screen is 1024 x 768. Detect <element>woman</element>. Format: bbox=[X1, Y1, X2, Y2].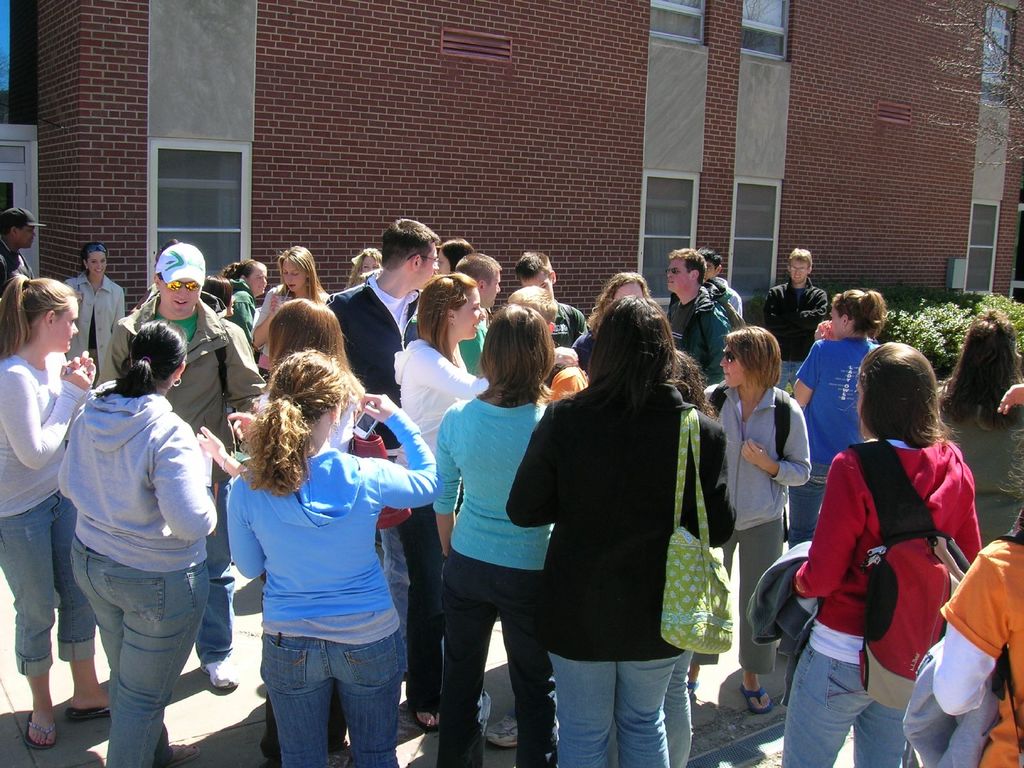
bbox=[0, 277, 111, 744].
